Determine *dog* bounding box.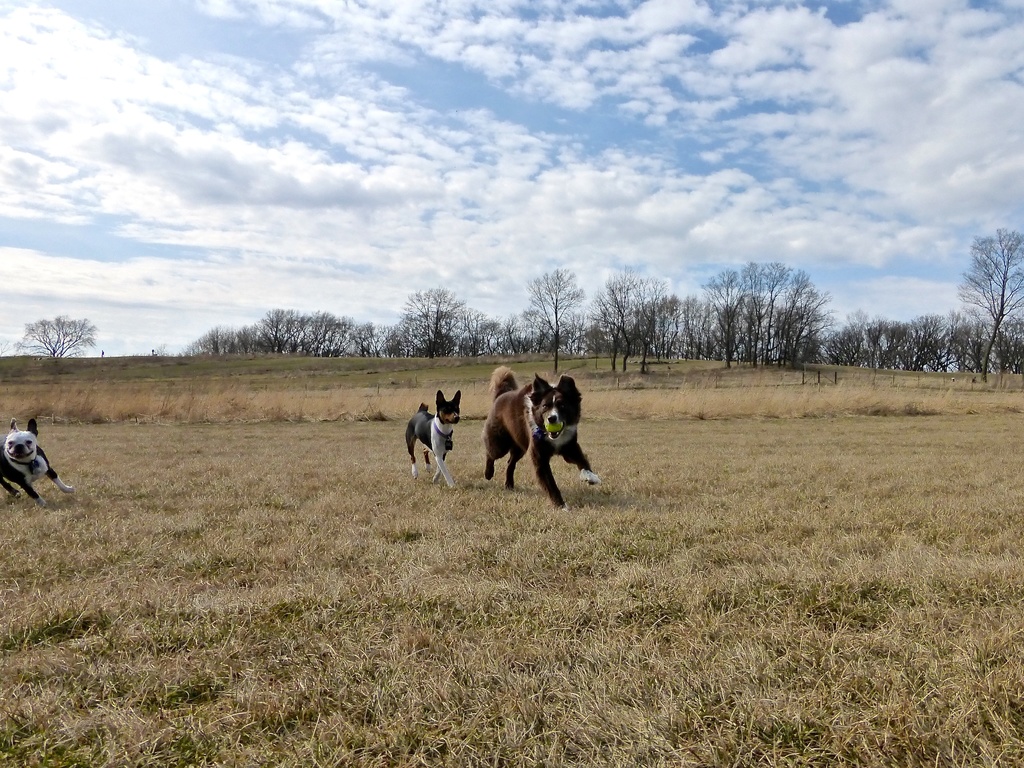
Determined: 481 368 598 512.
